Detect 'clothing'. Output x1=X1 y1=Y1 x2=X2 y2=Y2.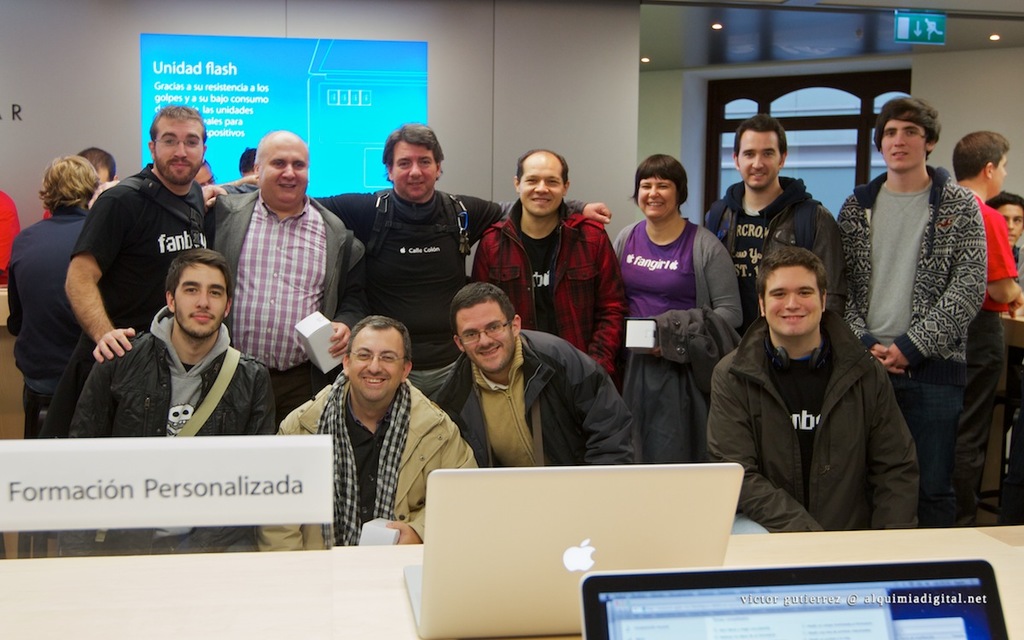
x1=84 y1=183 x2=119 y2=217.
